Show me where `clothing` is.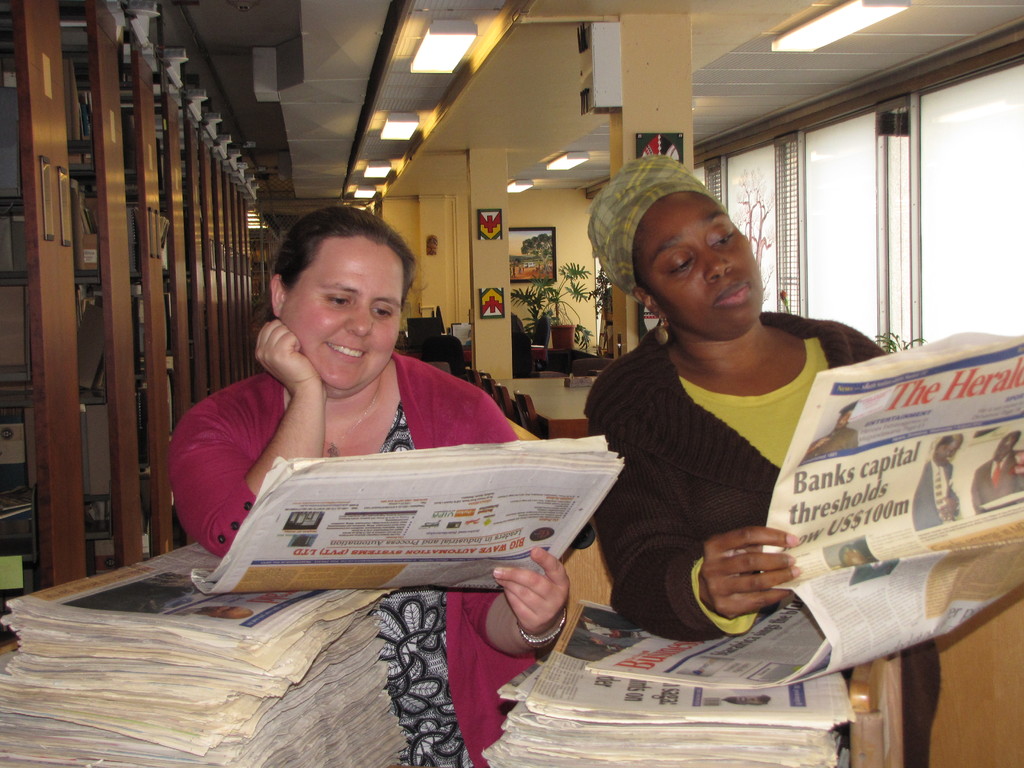
`clothing` is at 575, 293, 949, 767.
